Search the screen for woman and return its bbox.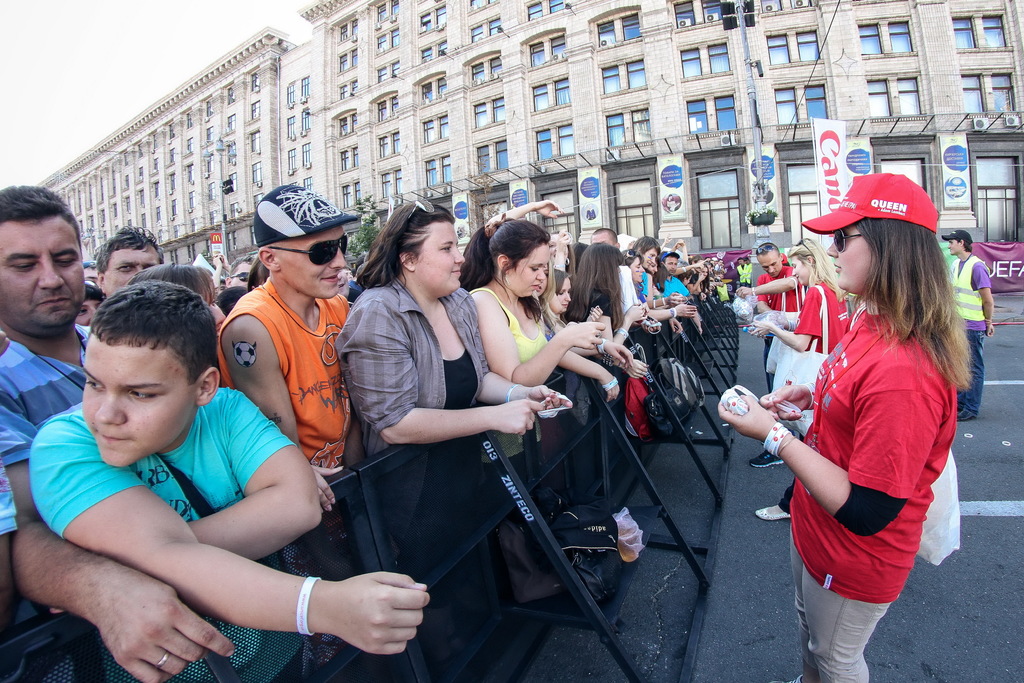
Found: box(735, 236, 851, 523).
